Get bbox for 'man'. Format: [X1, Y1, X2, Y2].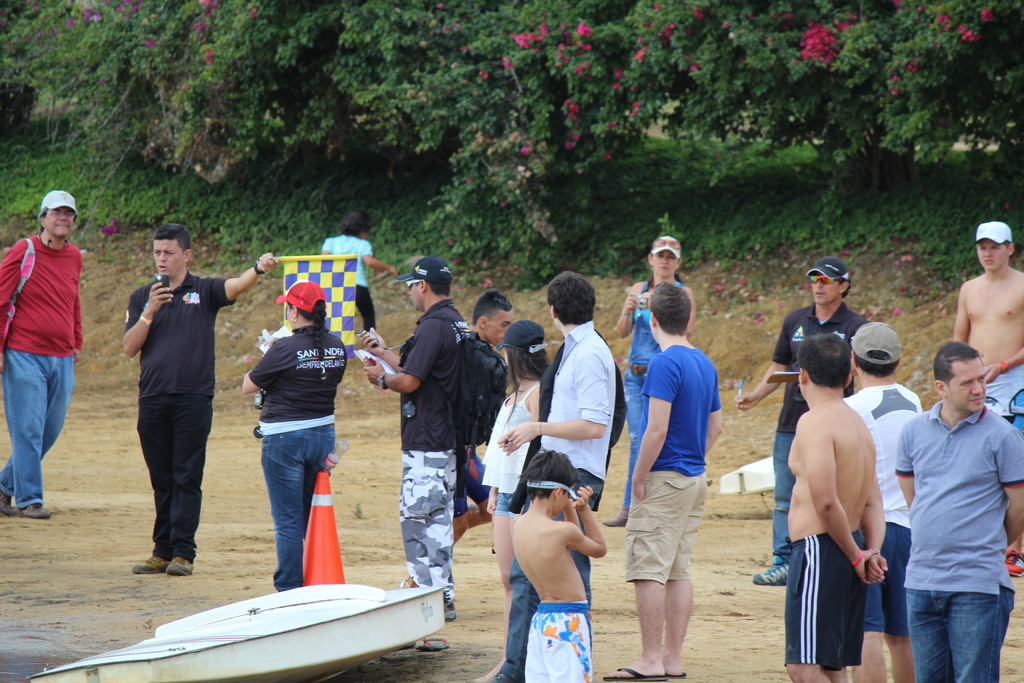
[479, 267, 615, 682].
